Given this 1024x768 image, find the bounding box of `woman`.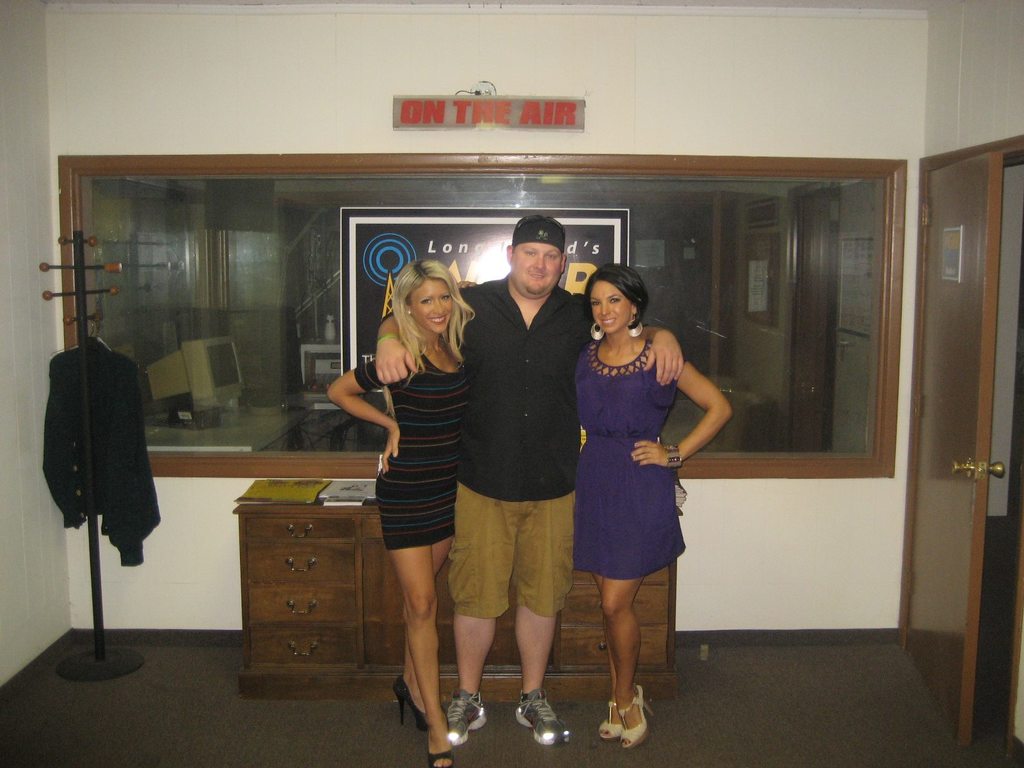
(x1=334, y1=250, x2=484, y2=716).
